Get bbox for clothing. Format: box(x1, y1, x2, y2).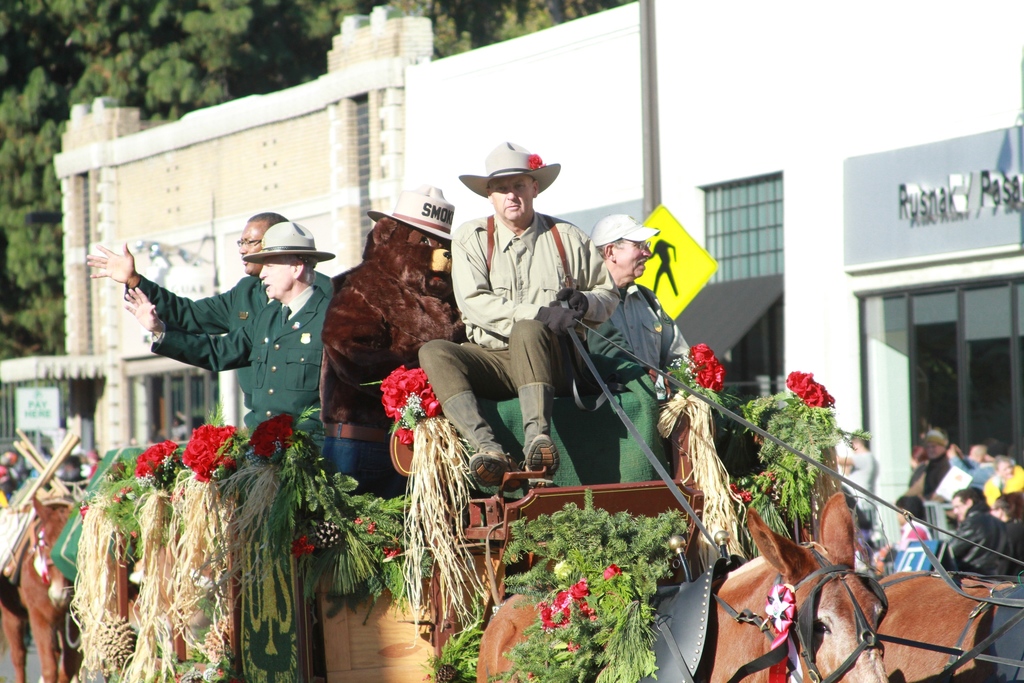
box(586, 281, 695, 378).
